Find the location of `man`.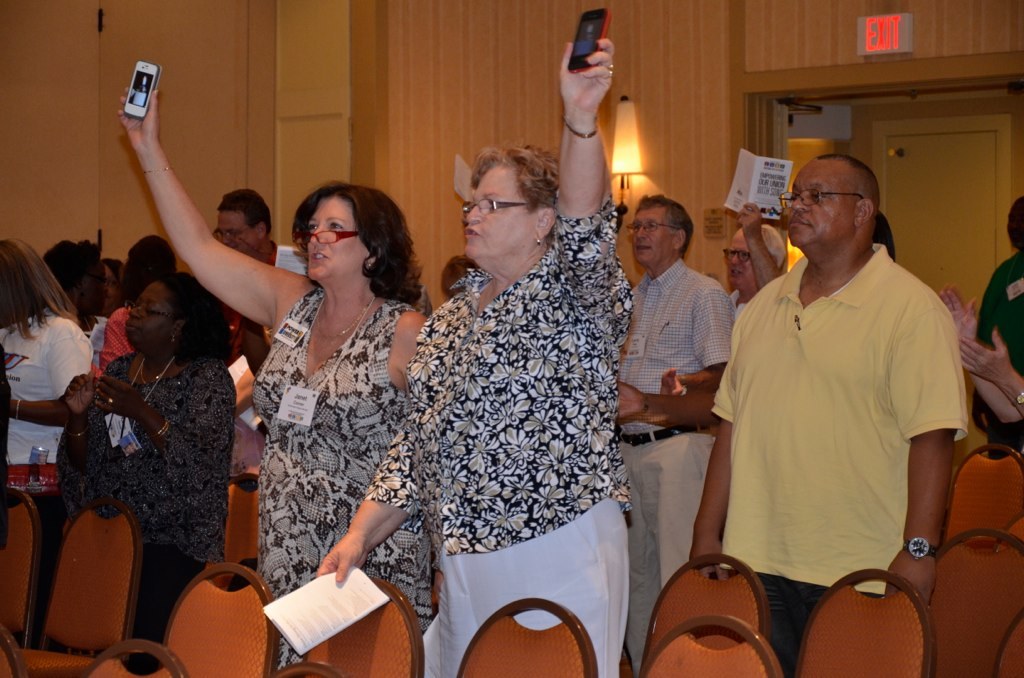
Location: 213, 188, 291, 264.
